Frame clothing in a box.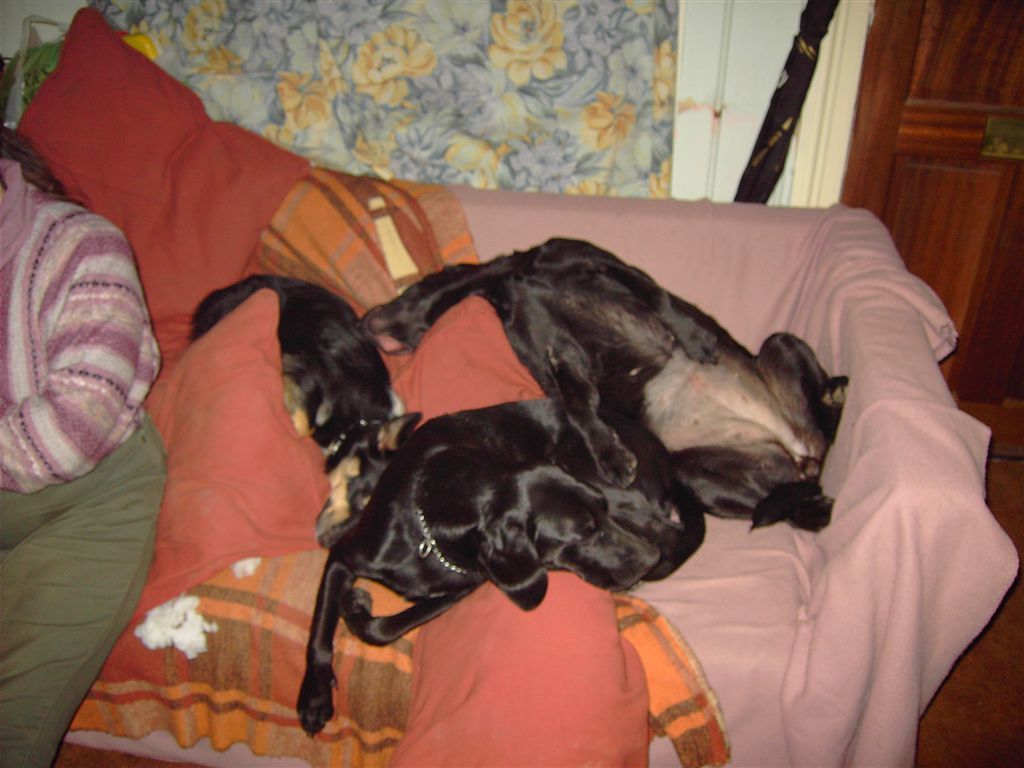
0 156 171 767.
